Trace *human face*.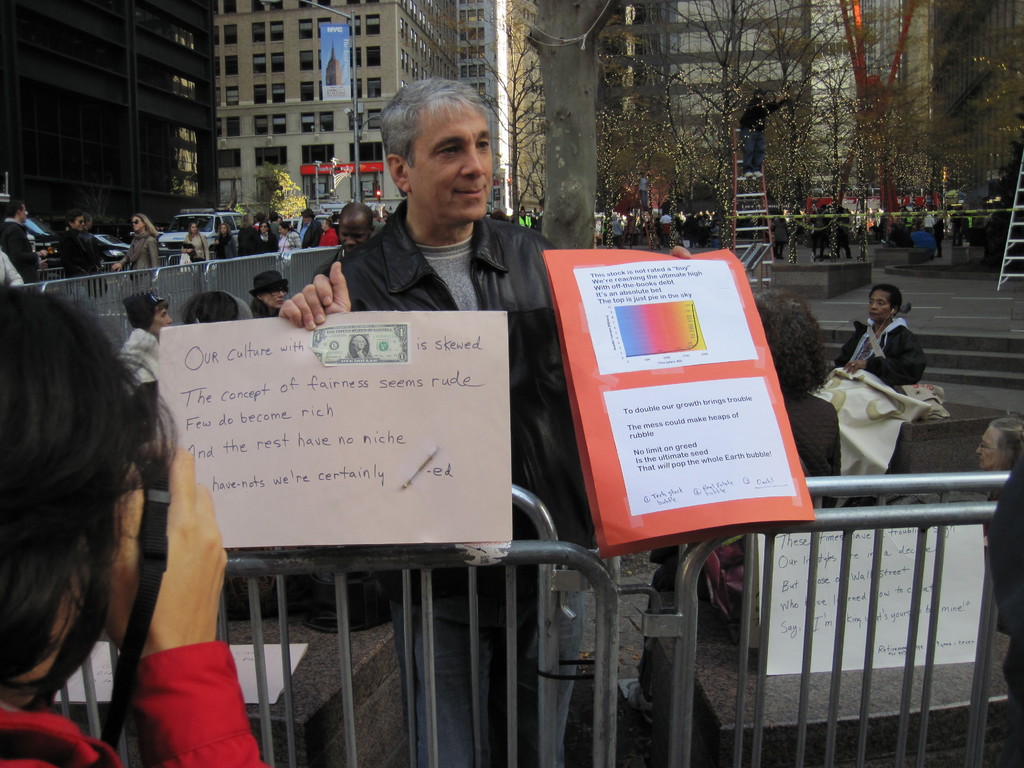
Traced to box=[268, 292, 284, 306].
